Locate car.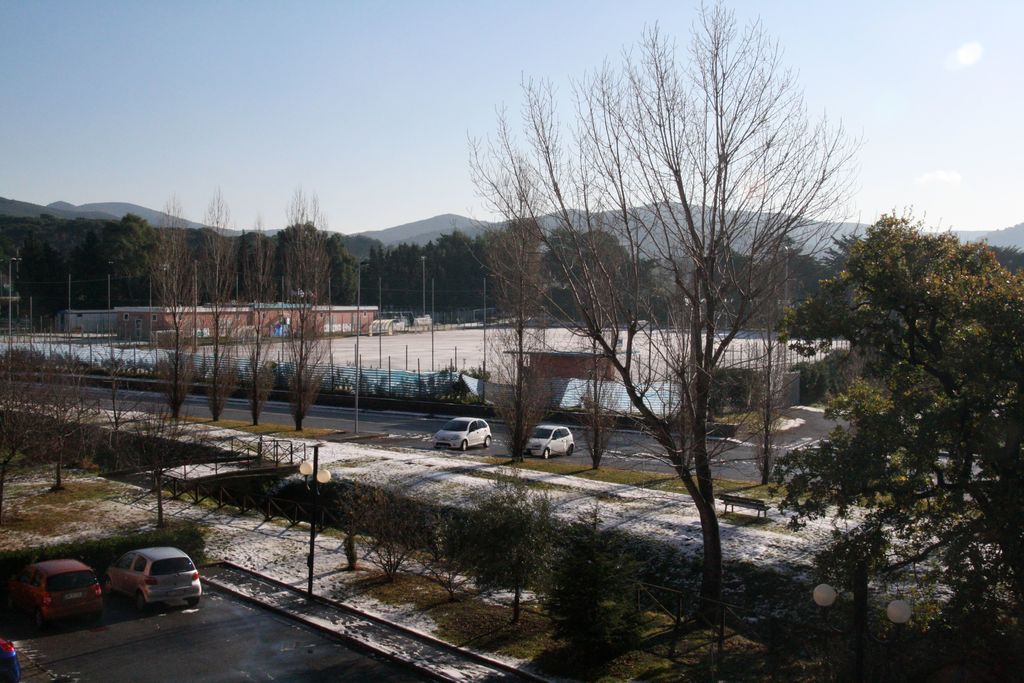
Bounding box: <box>430,415,492,452</box>.
